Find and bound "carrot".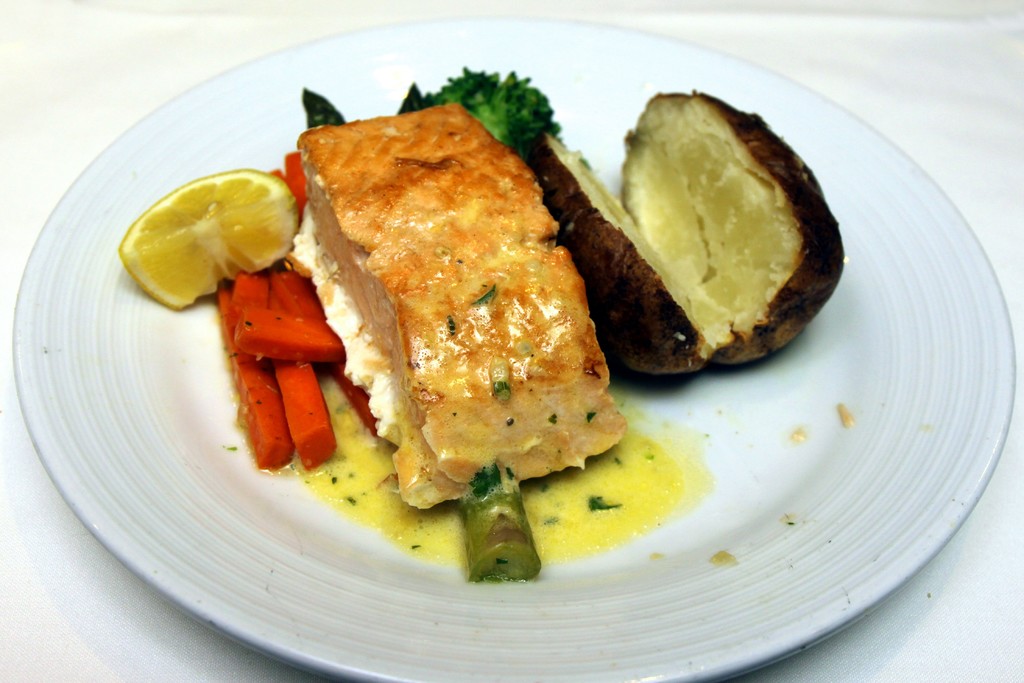
Bound: bbox(210, 263, 341, 482).
